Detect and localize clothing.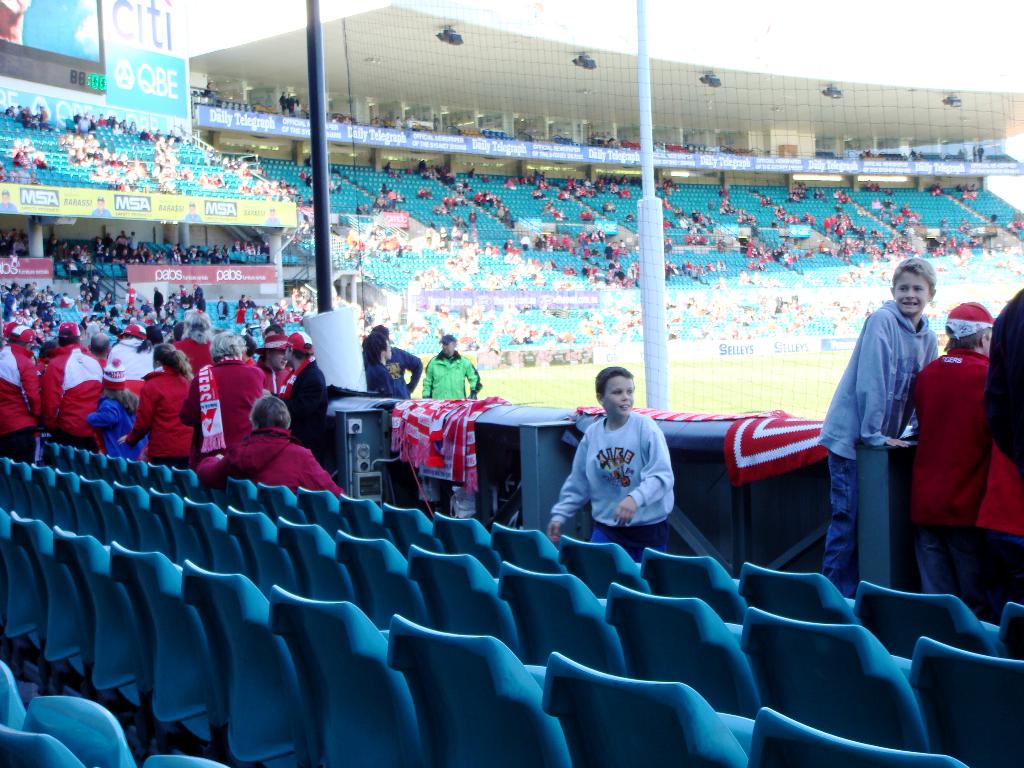
Localized at (38,335,109,450).
